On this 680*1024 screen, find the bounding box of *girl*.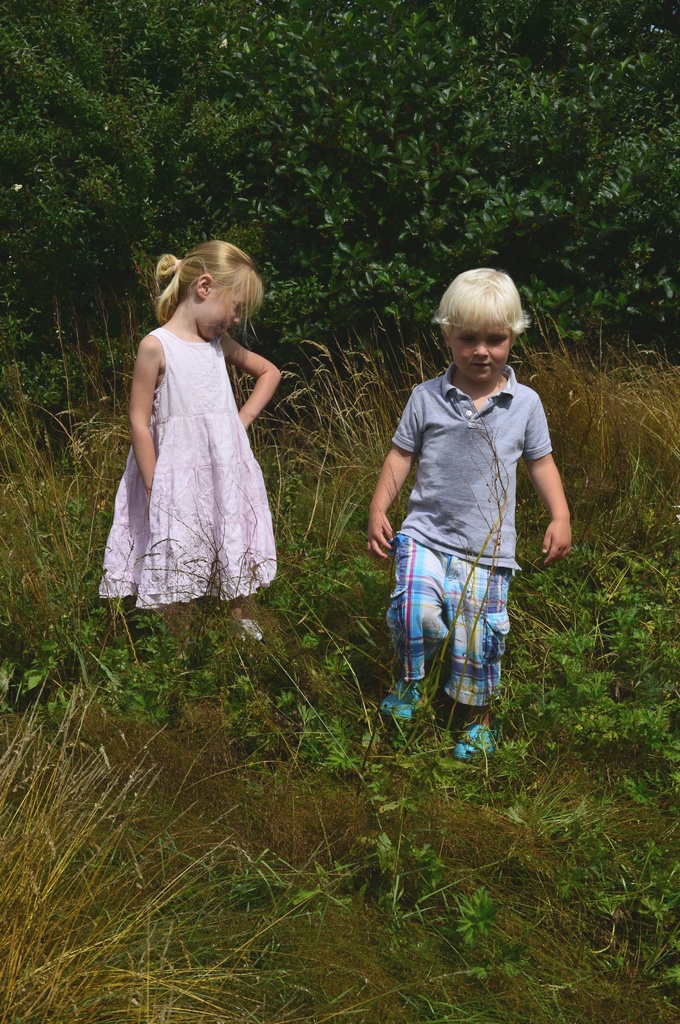
Bounding box: detection(97, 232, 283, 634).
